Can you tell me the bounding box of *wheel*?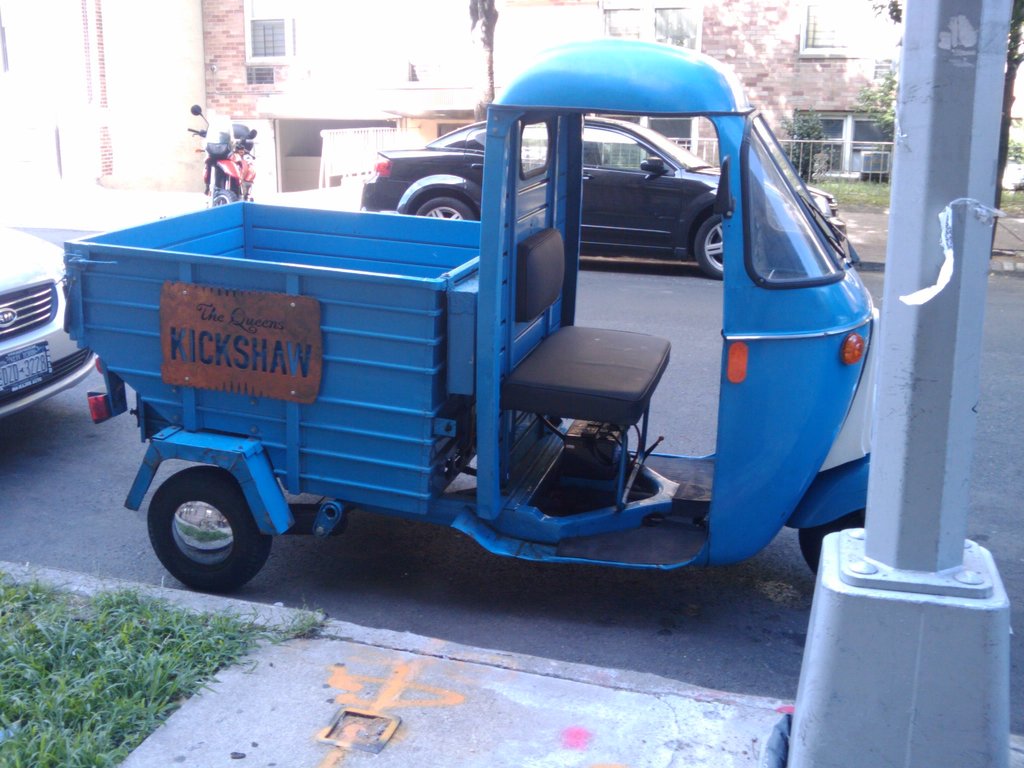
region(415, 194, 476, 222).
